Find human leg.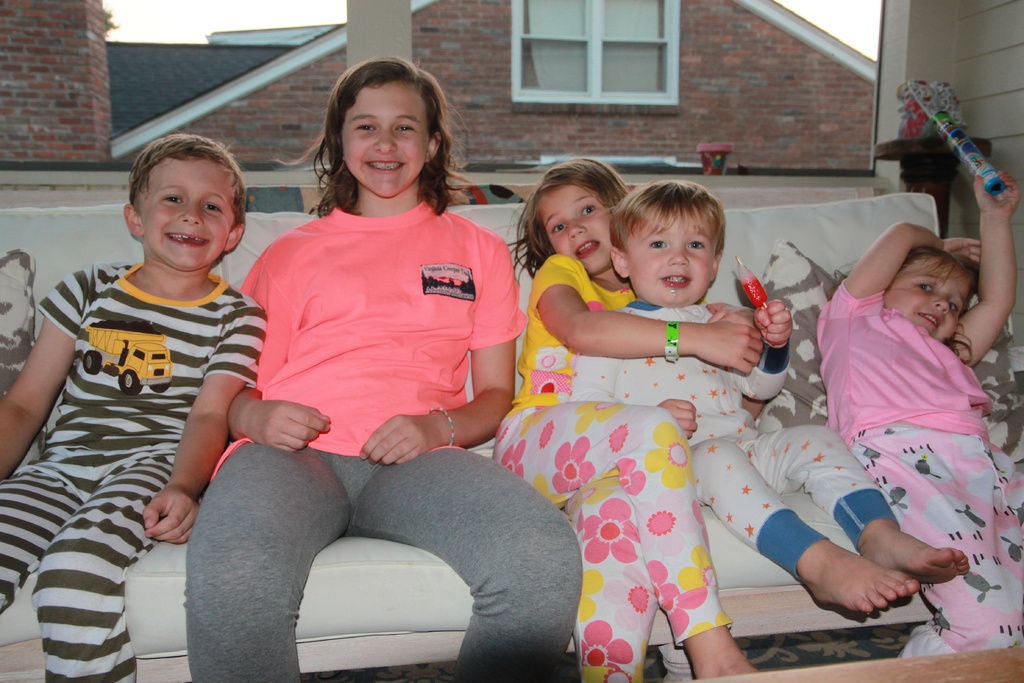
select_region(514, 404, 757, 682).
